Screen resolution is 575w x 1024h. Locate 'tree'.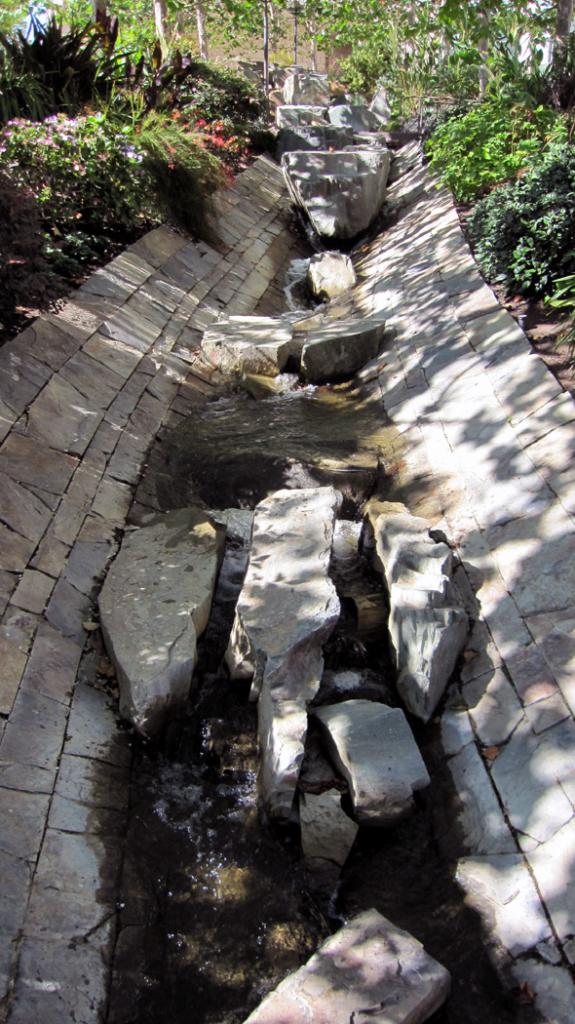
detection(89, 0, 124, 71).
